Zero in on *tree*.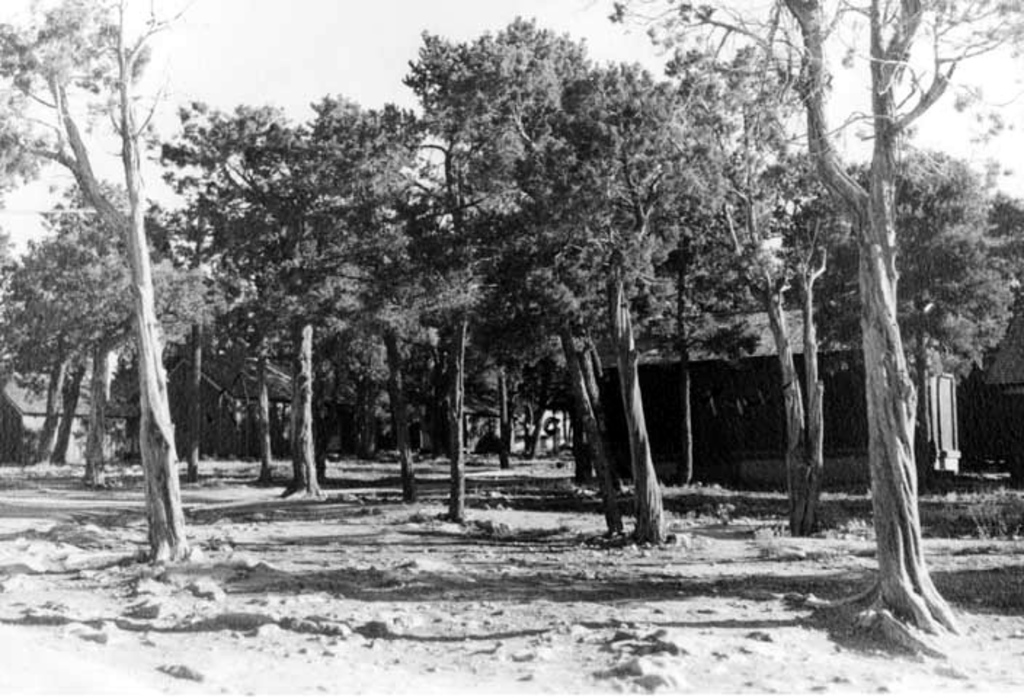
Zeroed in: <region>378, 77, 528, 539</region>.
